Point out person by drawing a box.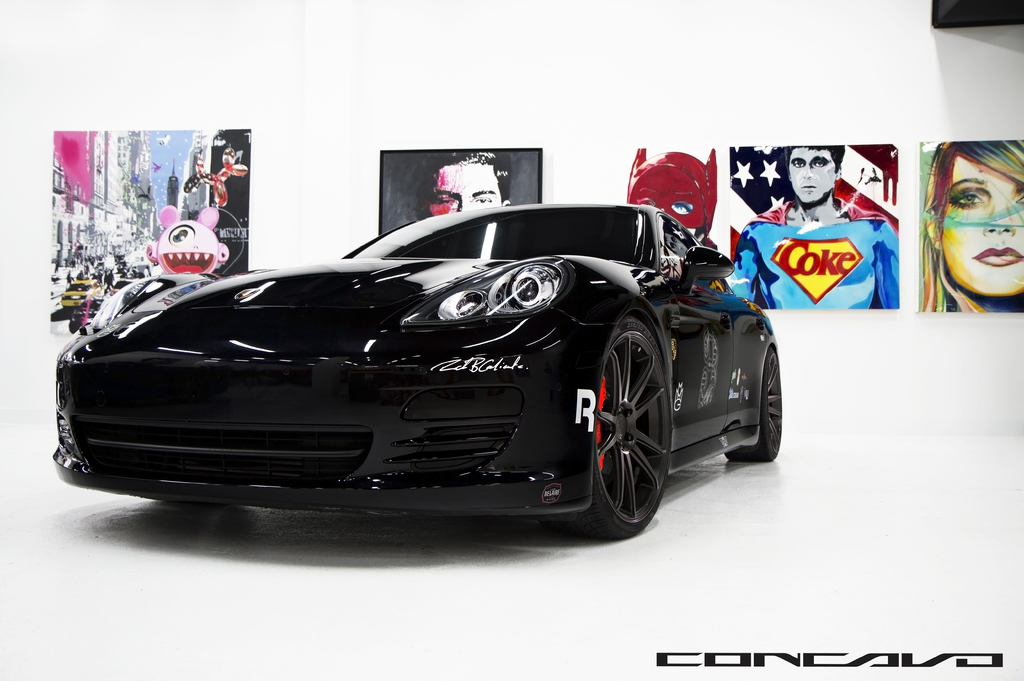
[916, 135, 1023, 314].
